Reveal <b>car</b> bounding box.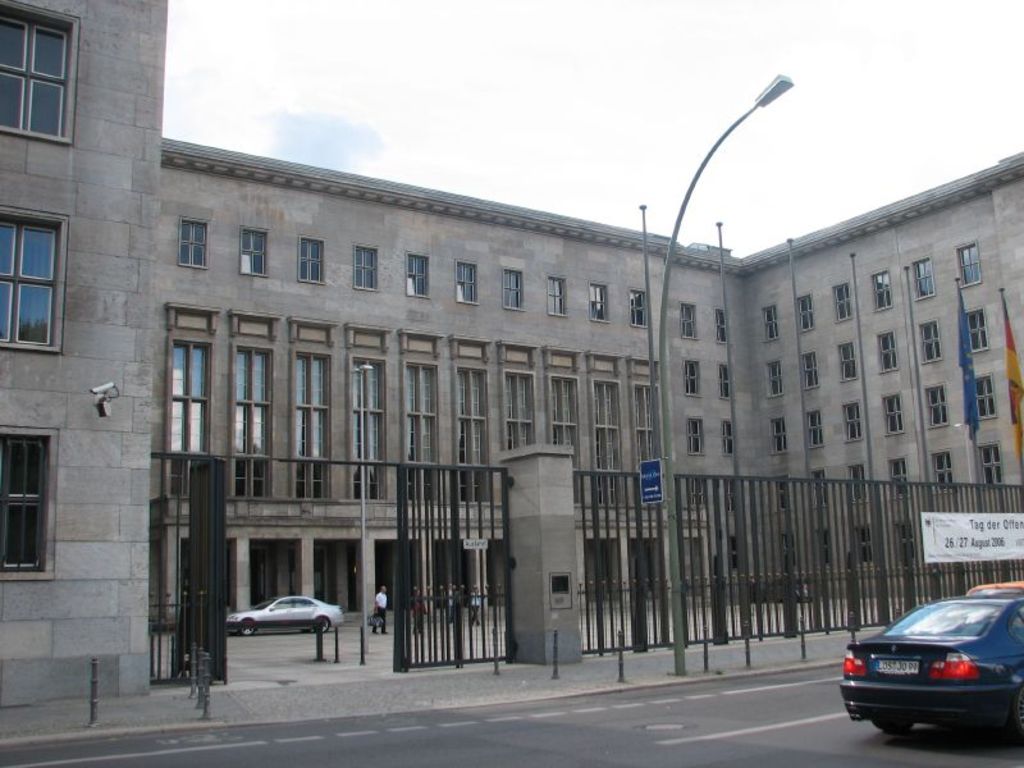
Revealed: 227:596:344:635.
